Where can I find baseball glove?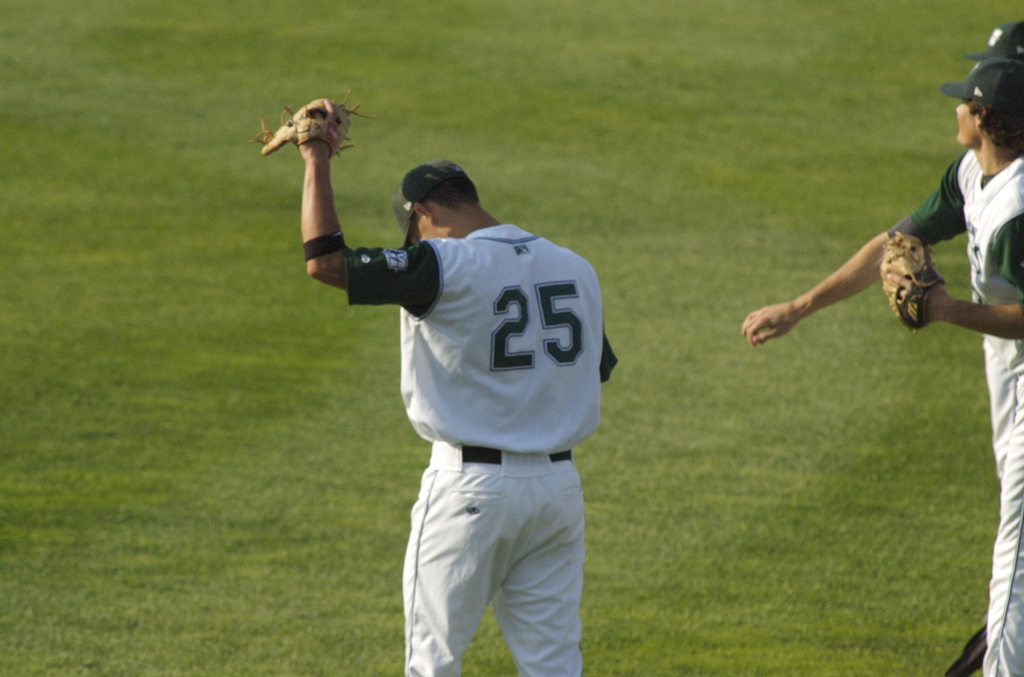
You can find it at box=[246, 85, 379, 160].
